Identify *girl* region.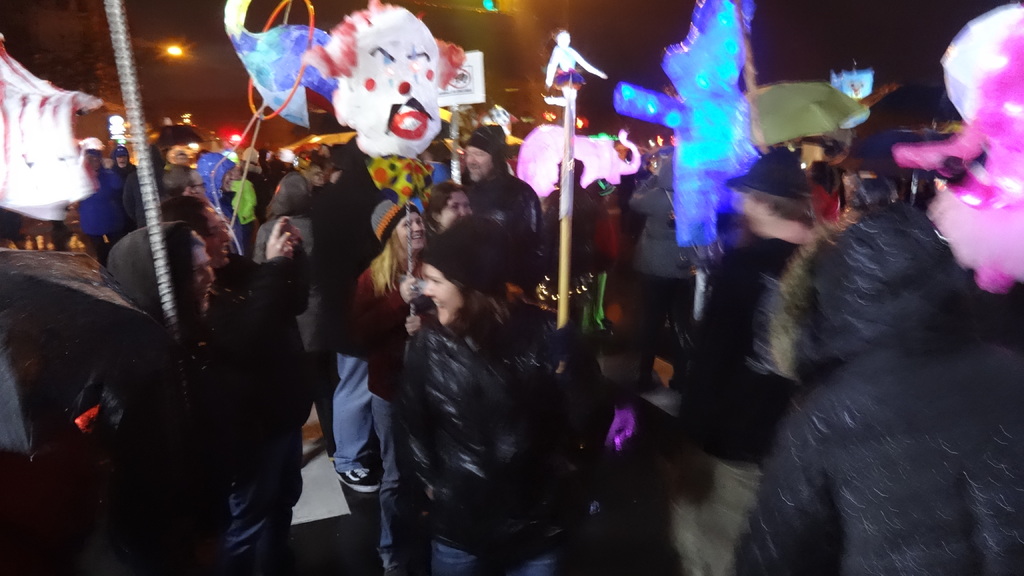
Region: [351, 201, 428, 575].
